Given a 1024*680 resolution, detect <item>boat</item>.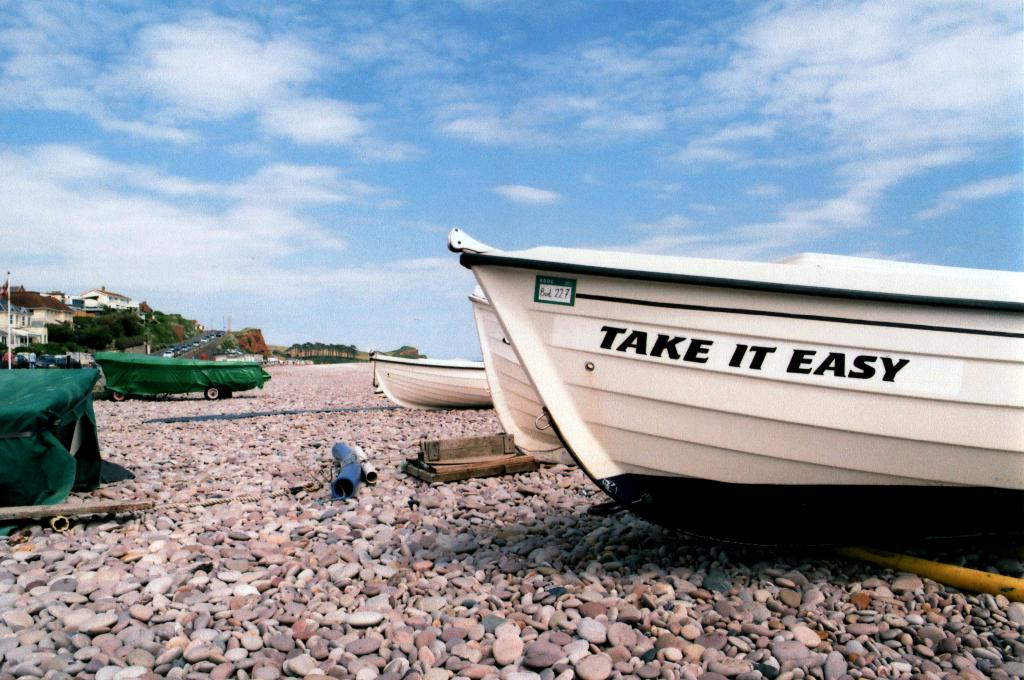
box(435, 223, 1008, 534).
